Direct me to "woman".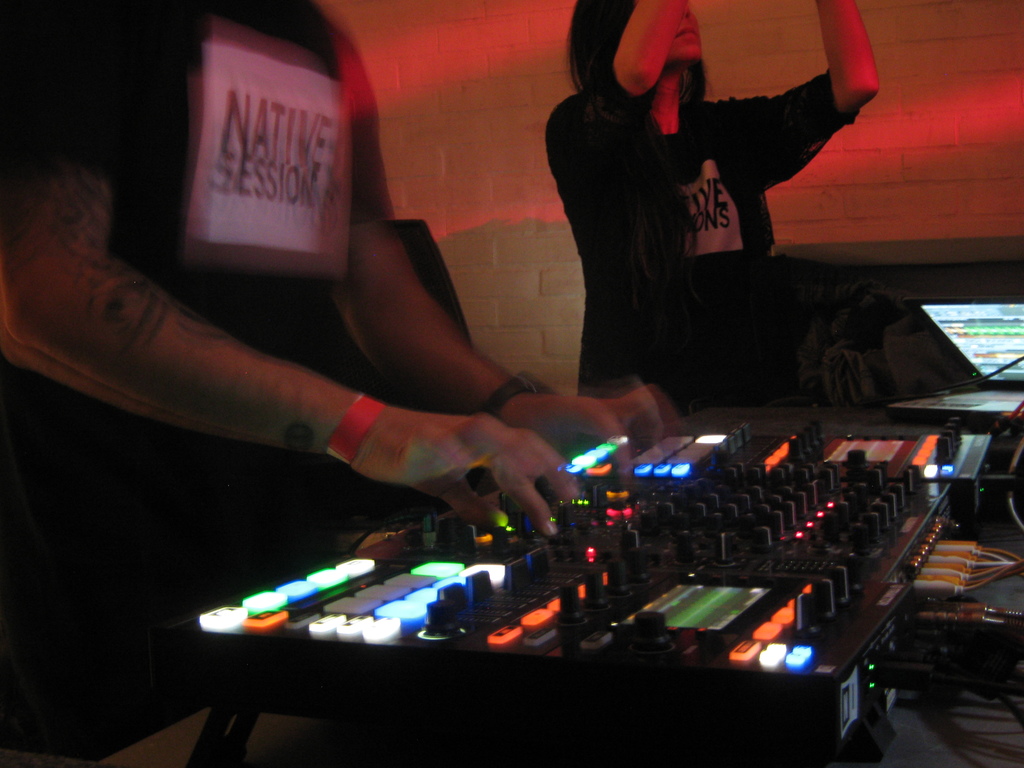
Direction: 543/0/877/434.
